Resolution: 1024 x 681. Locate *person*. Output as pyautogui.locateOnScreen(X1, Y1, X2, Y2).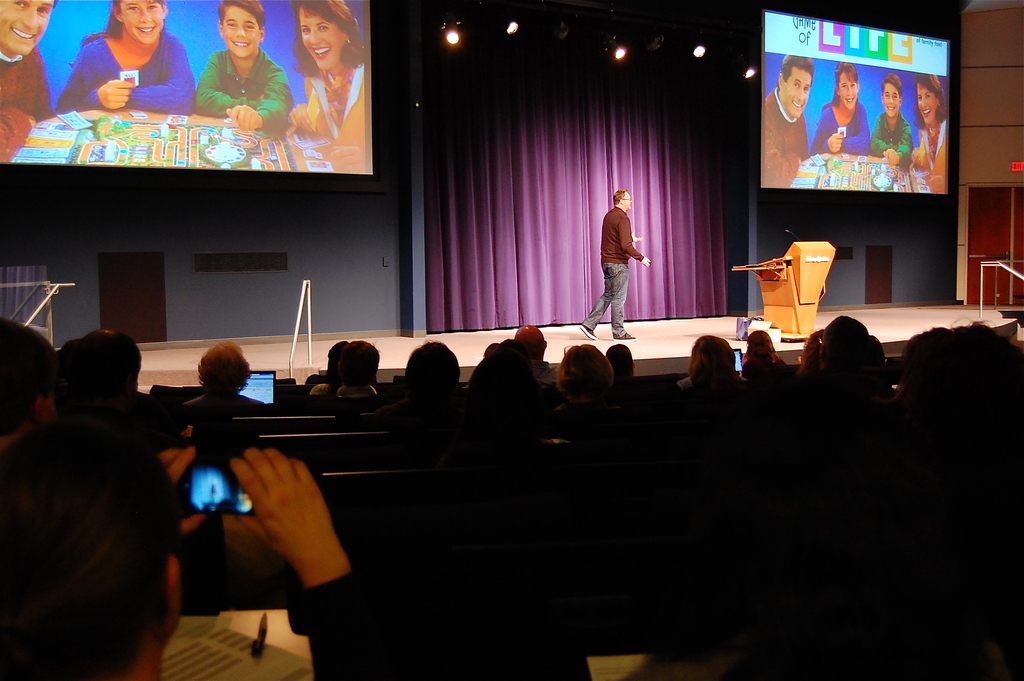
pyautogui.locateOnScreen(871, 79, 927, 168).
